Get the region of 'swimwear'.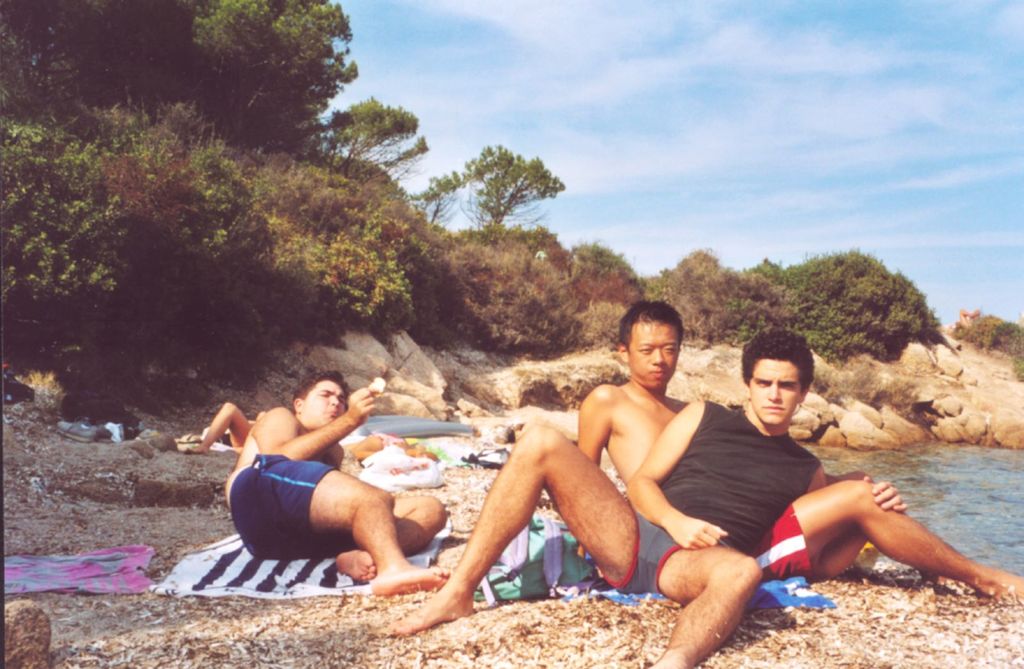
[x1=748, y1=502, x2=811, y2=586].
